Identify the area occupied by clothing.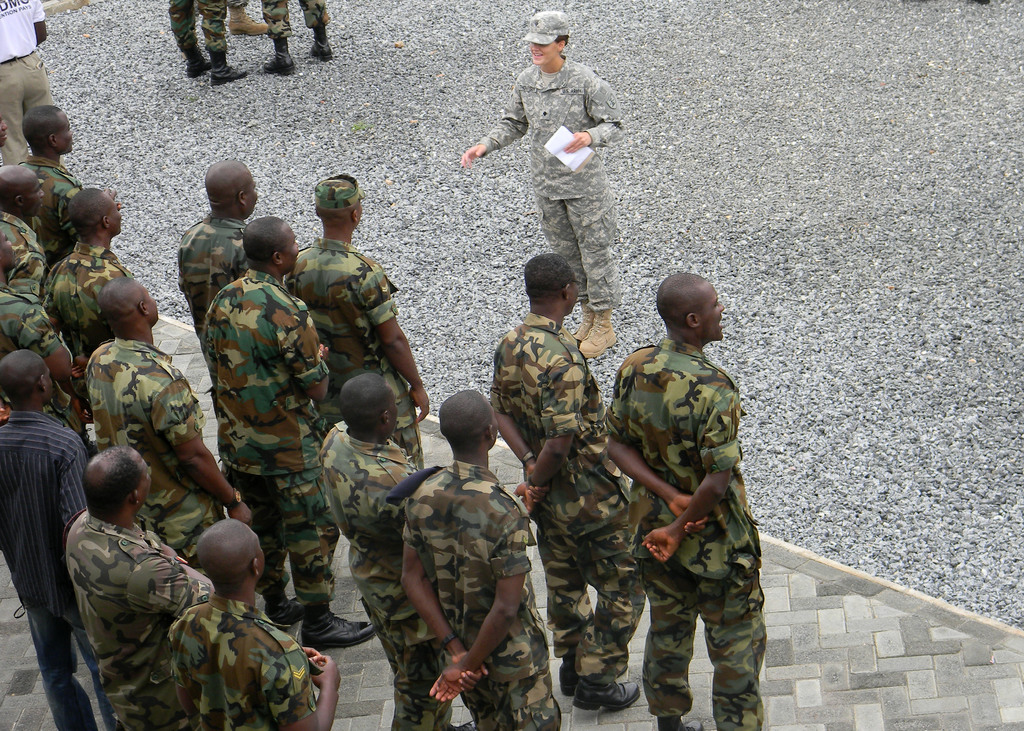
Area: (left=580, top=330, right=786, bottom=727).
